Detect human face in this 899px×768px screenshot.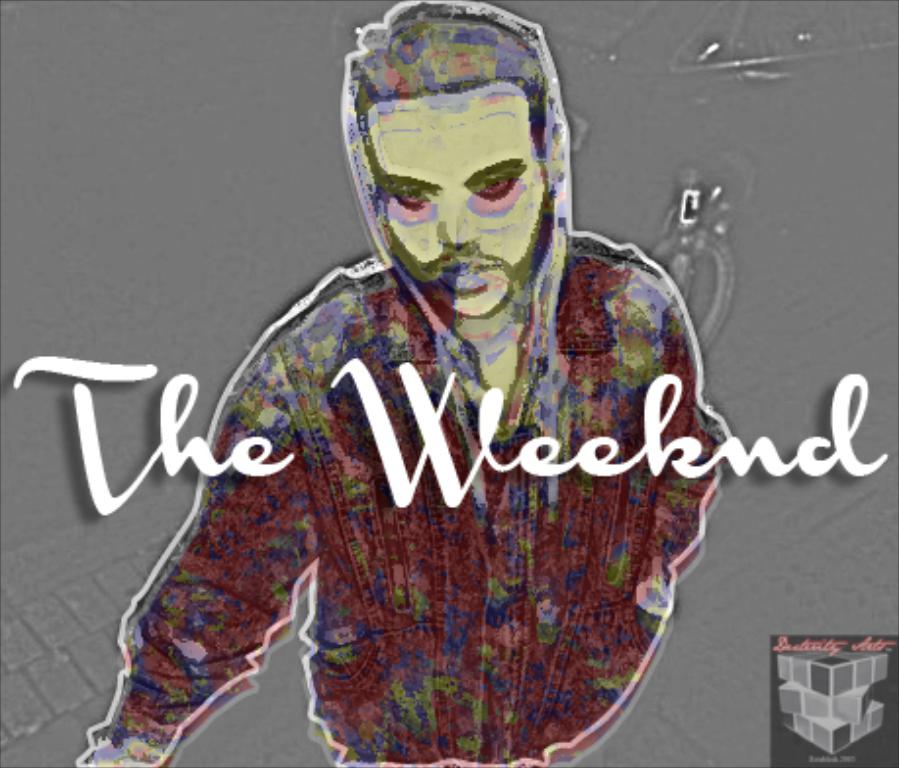
Detection: select_region(364, 80, 544, 317).
